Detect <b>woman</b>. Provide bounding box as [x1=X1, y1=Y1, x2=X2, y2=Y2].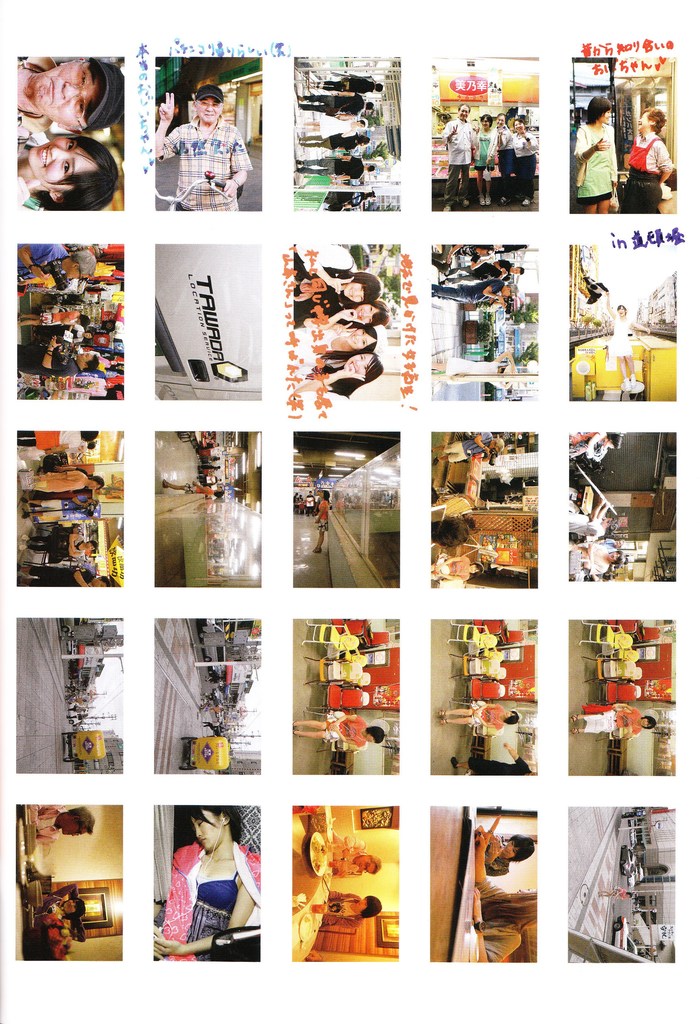
[x1=286, y1=346, x2=388, y2=402].
